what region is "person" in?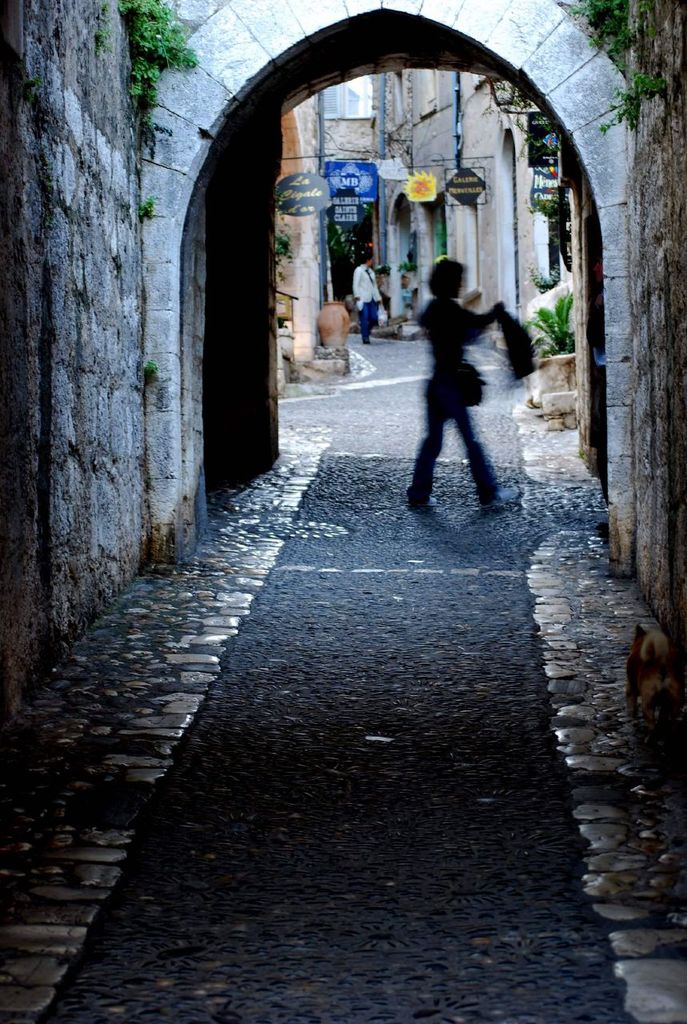
(346, 254, 380, 345).
